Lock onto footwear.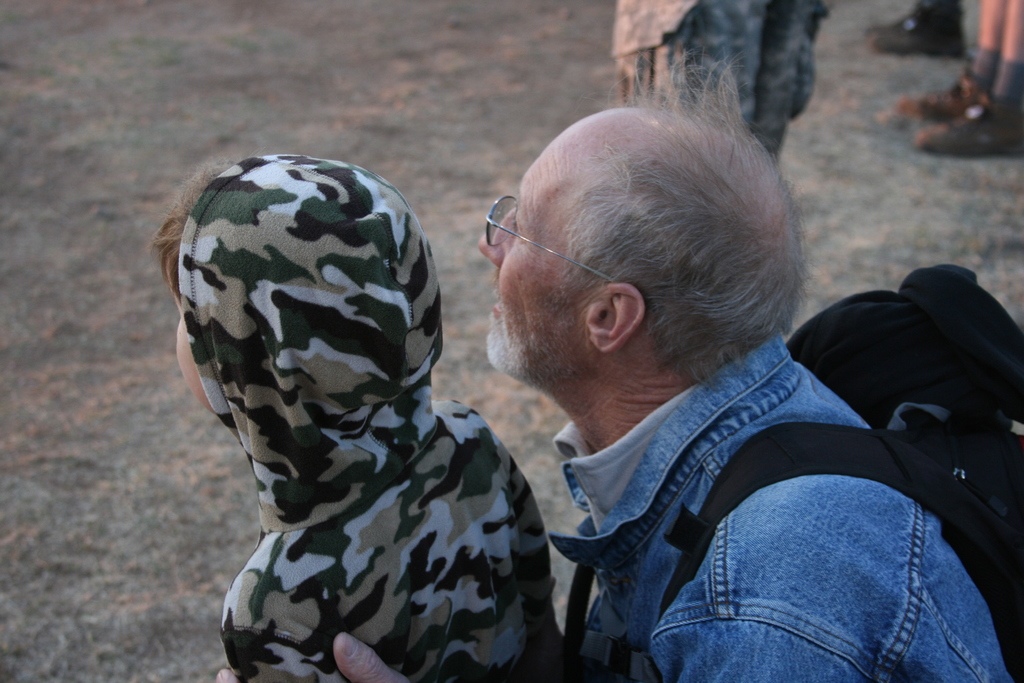
Locked: left=863, top=6, right=979, bottom=52.
